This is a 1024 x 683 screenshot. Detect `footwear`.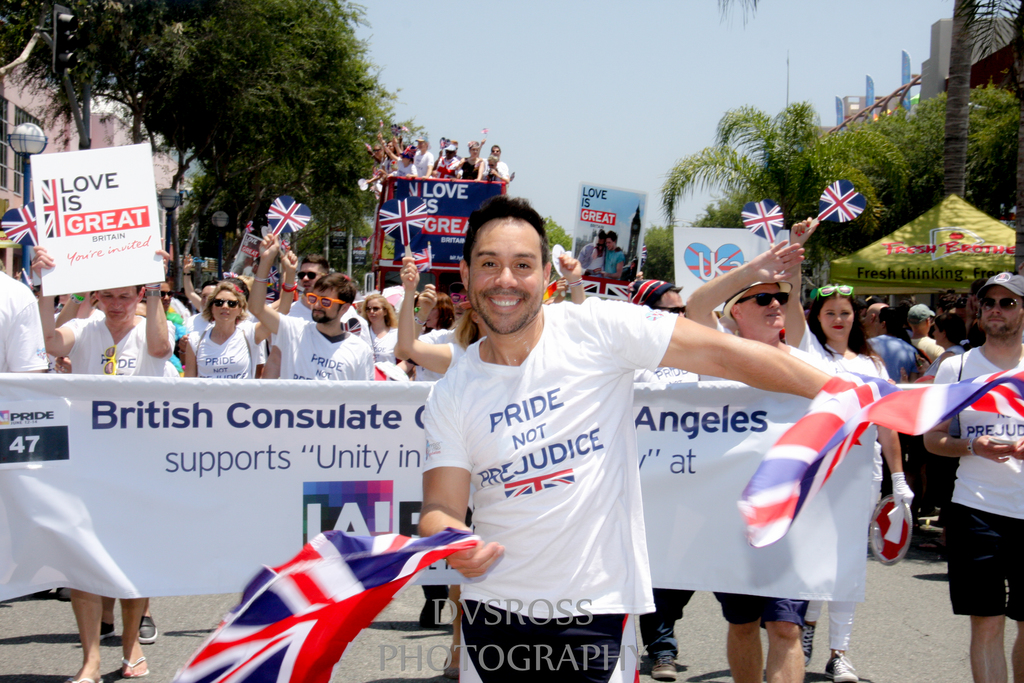
822:652:861:682.
